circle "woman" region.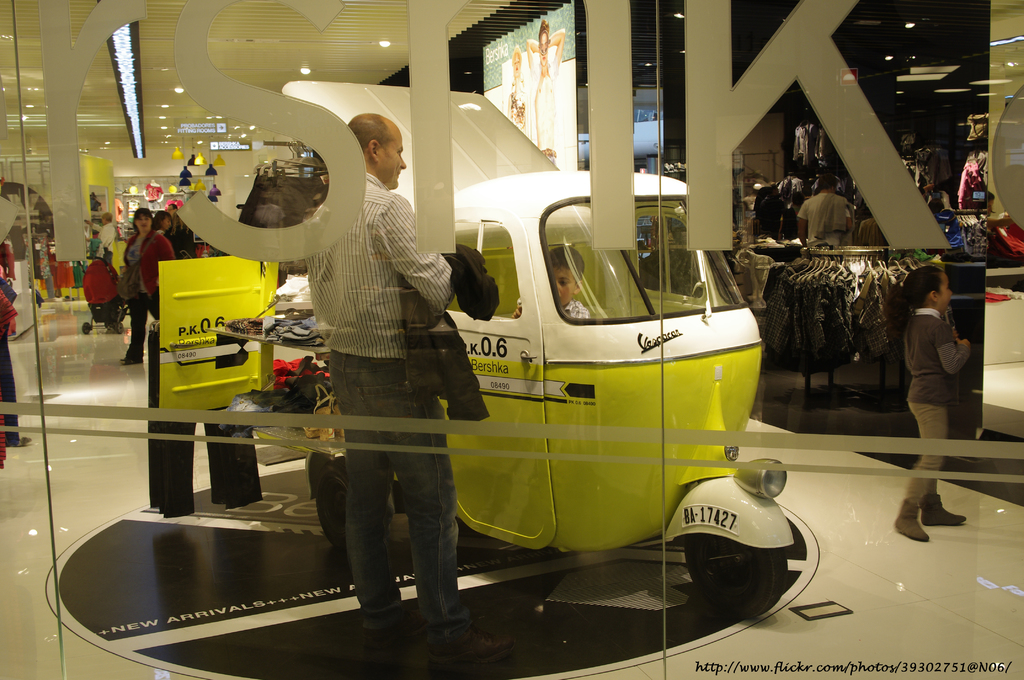
Region: BBox(118, 205, 173, 369).
